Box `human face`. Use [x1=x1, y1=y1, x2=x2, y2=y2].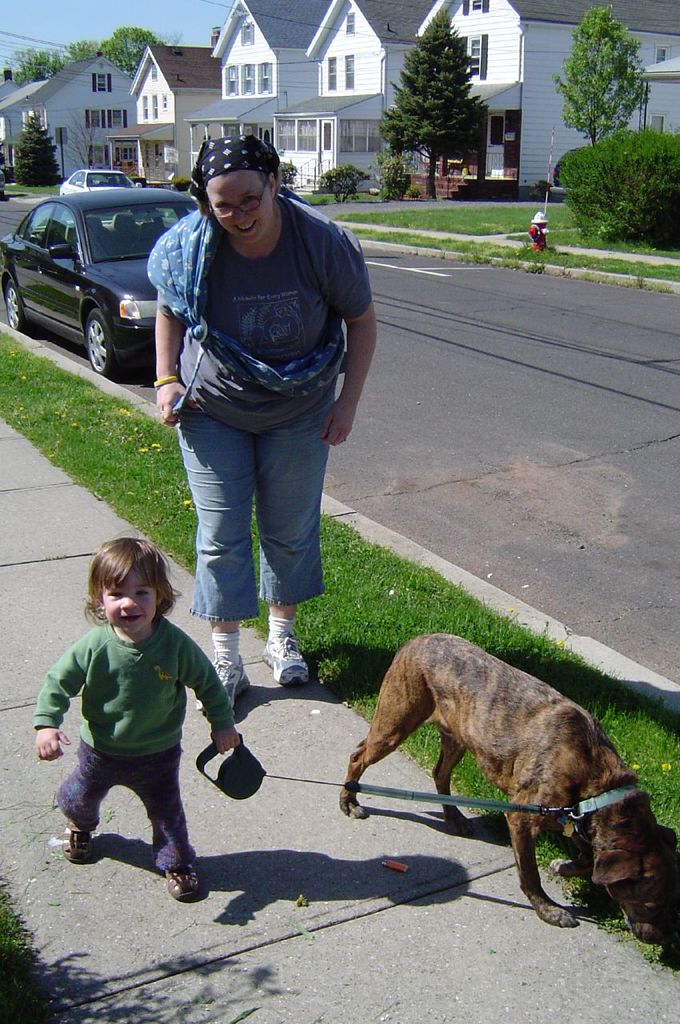
[x1=103, y1=570, x2=163, y2=634].
